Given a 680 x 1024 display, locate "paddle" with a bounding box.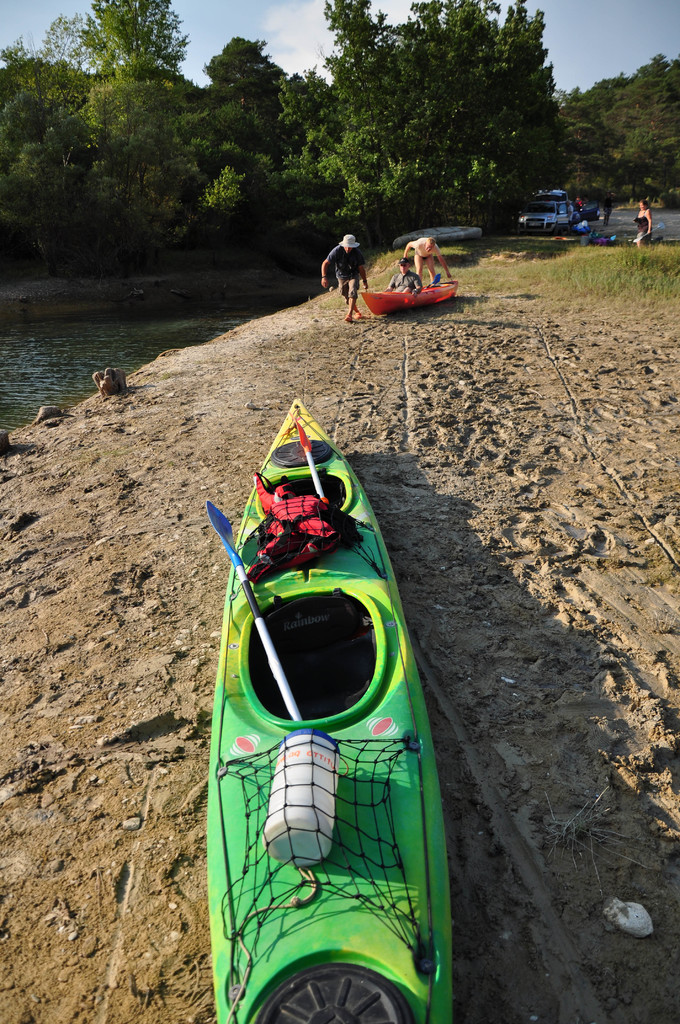
Located: pyautogui.locateOnScreen(290, 413, 327, 504).
